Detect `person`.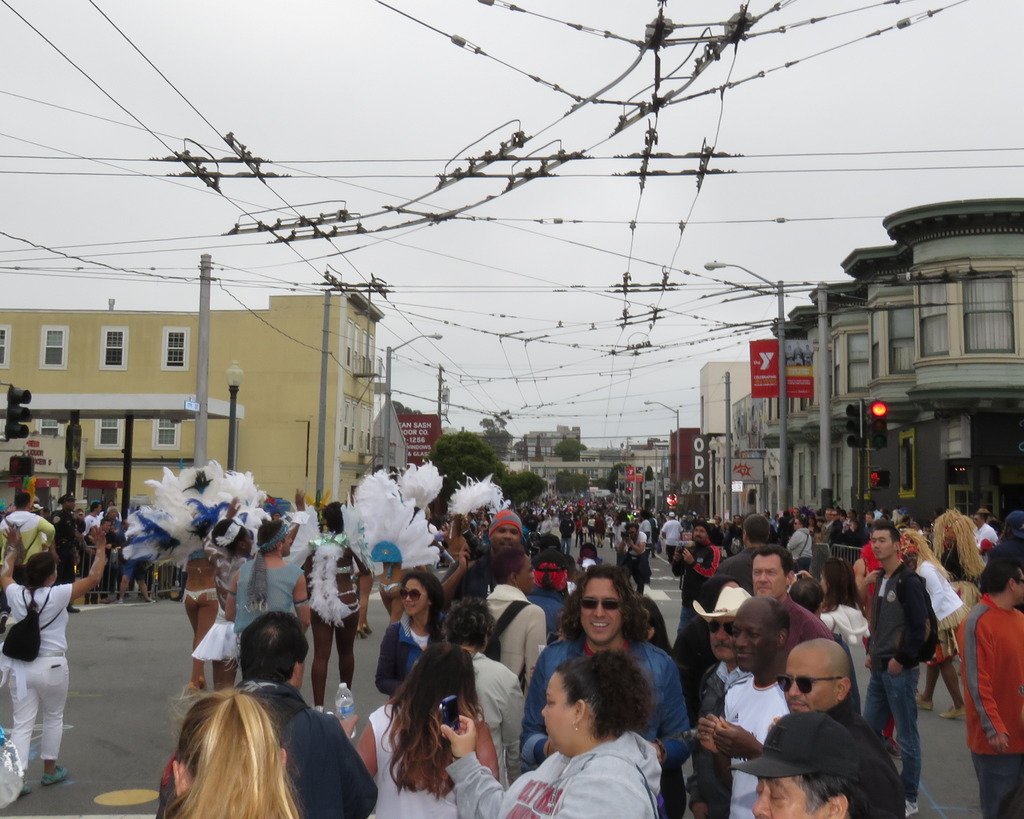
Detected at 0,522,108,791.
